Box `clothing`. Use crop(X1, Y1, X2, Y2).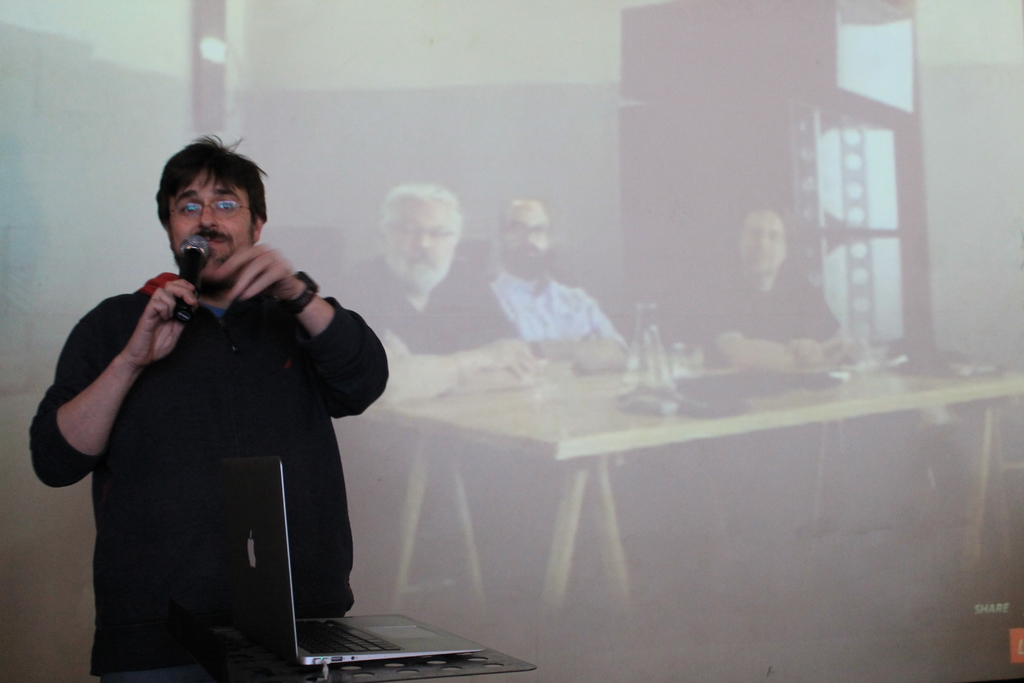
crop(52, 222, 381, 665).
